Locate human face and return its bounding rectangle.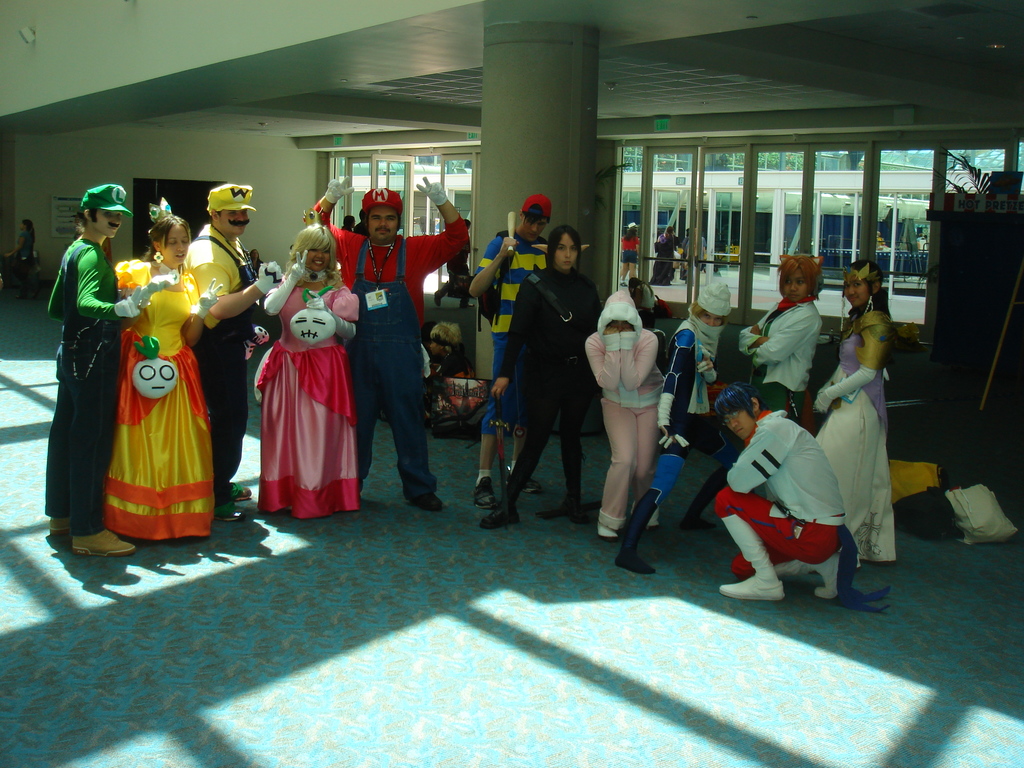
rect(90, 210, 121, 236).
